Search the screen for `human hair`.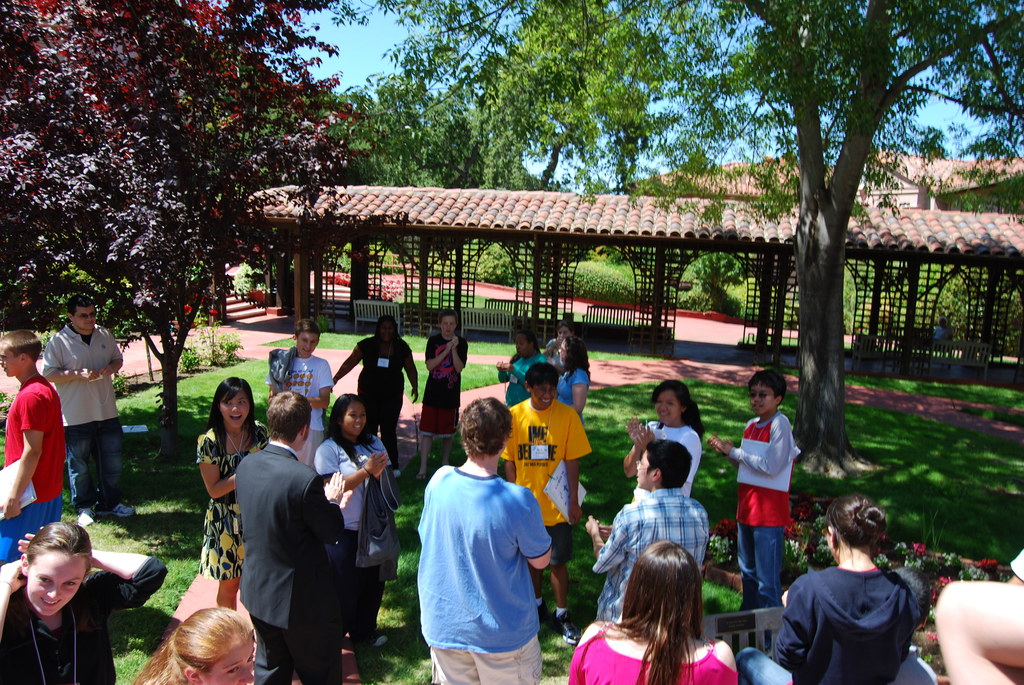
Found at 822 493 890 548.
